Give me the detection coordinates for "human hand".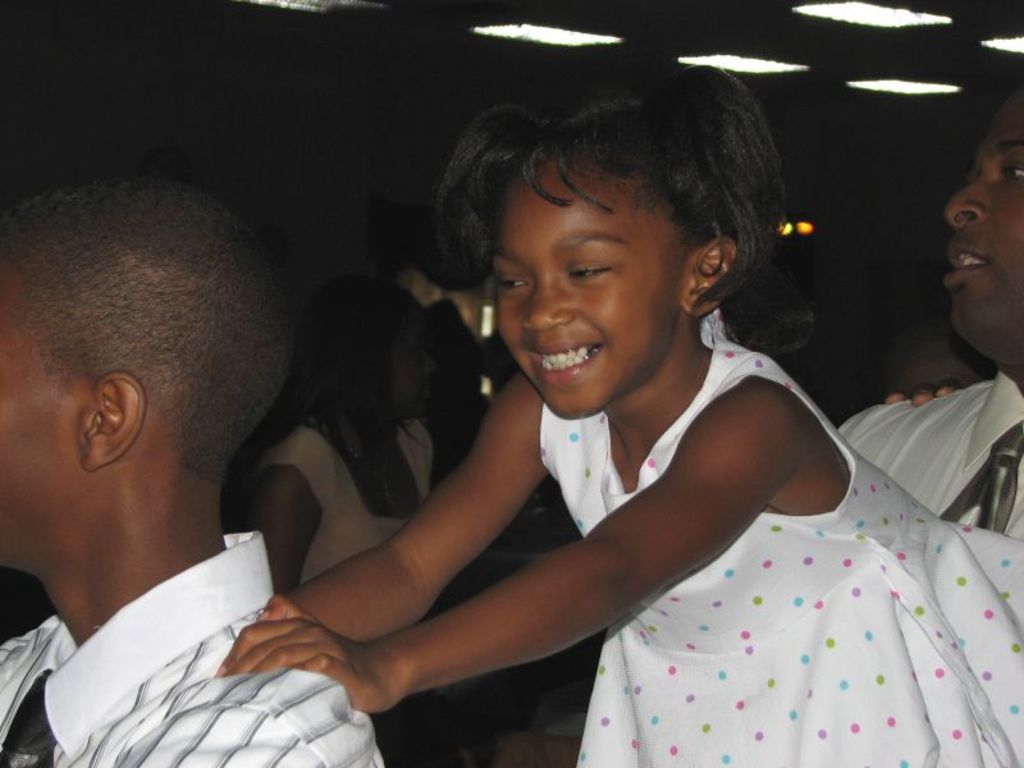
pyautogui.locateOnScreen(886, 376, 961, 410).
